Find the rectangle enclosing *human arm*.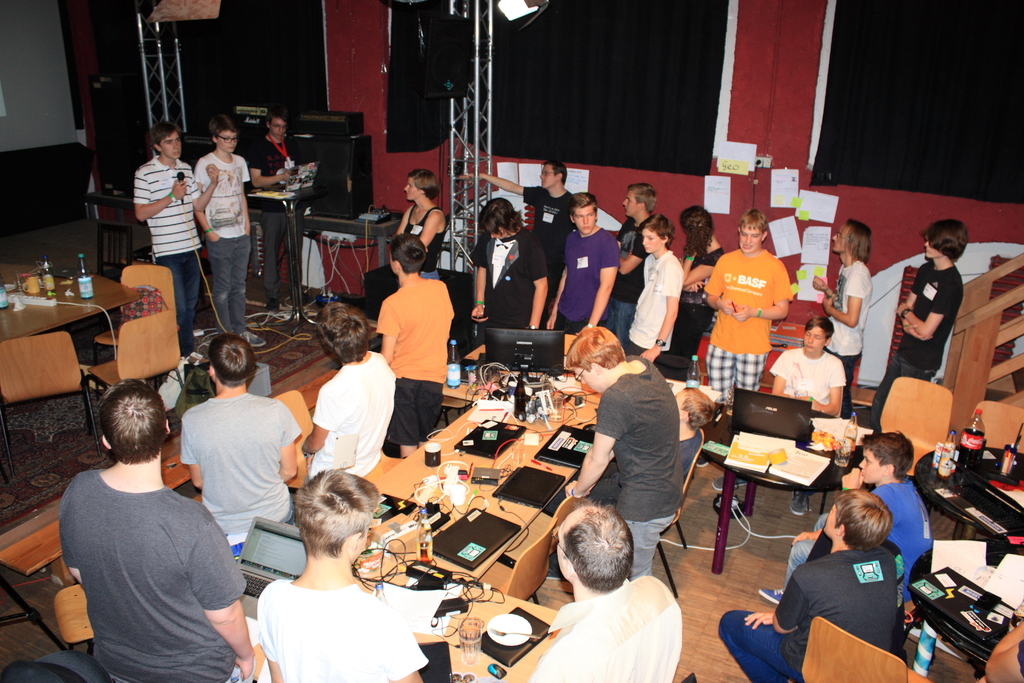
{"left": 840, "top": 467, "right": 911, "bottom": 527}.
